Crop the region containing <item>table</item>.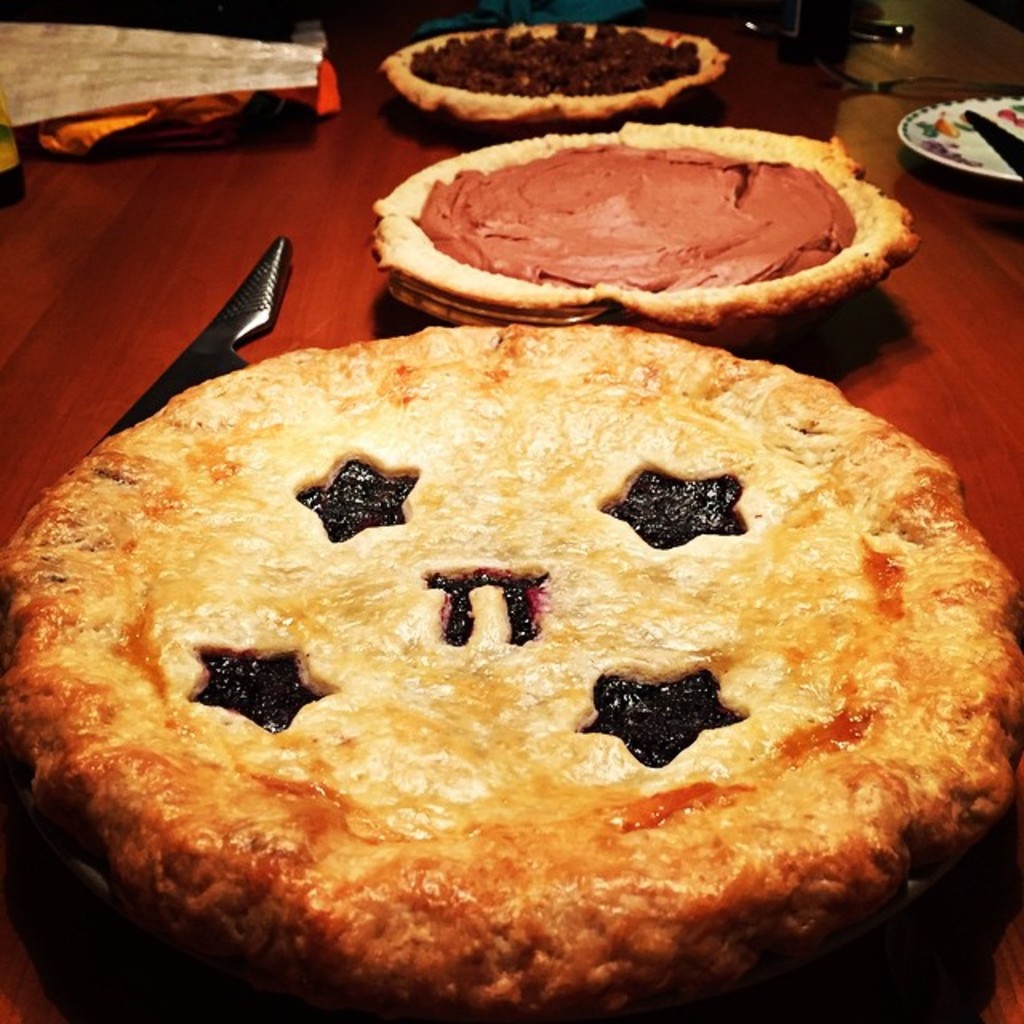
Crop region: x1=0, y1=11, x2=1022, y2=1022.
